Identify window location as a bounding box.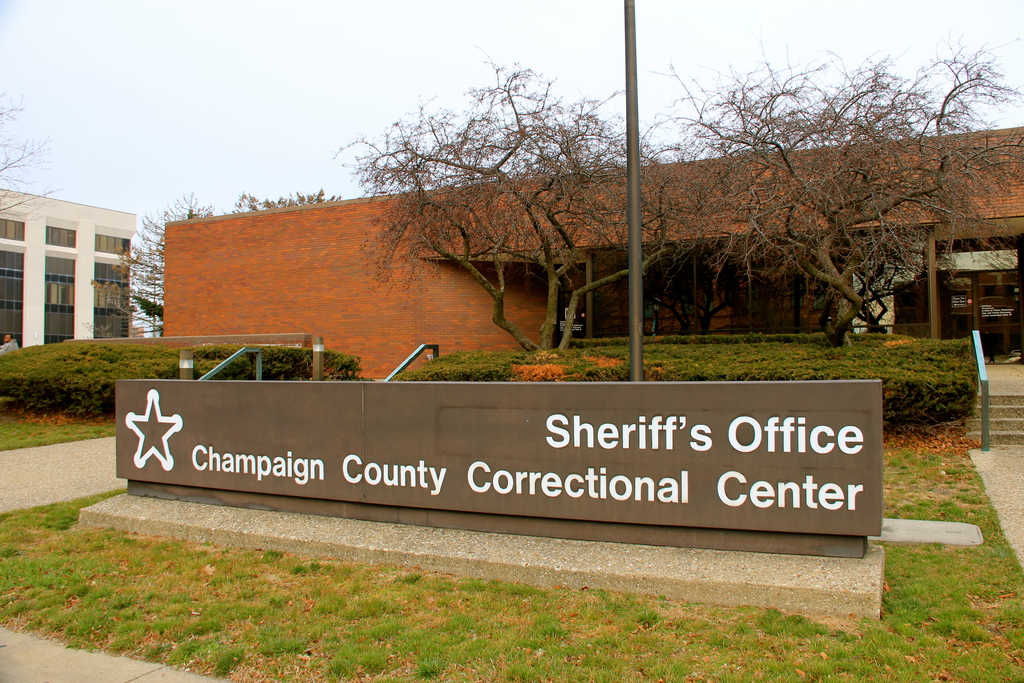
[left=0, top=216, right=26, bottom=247].
